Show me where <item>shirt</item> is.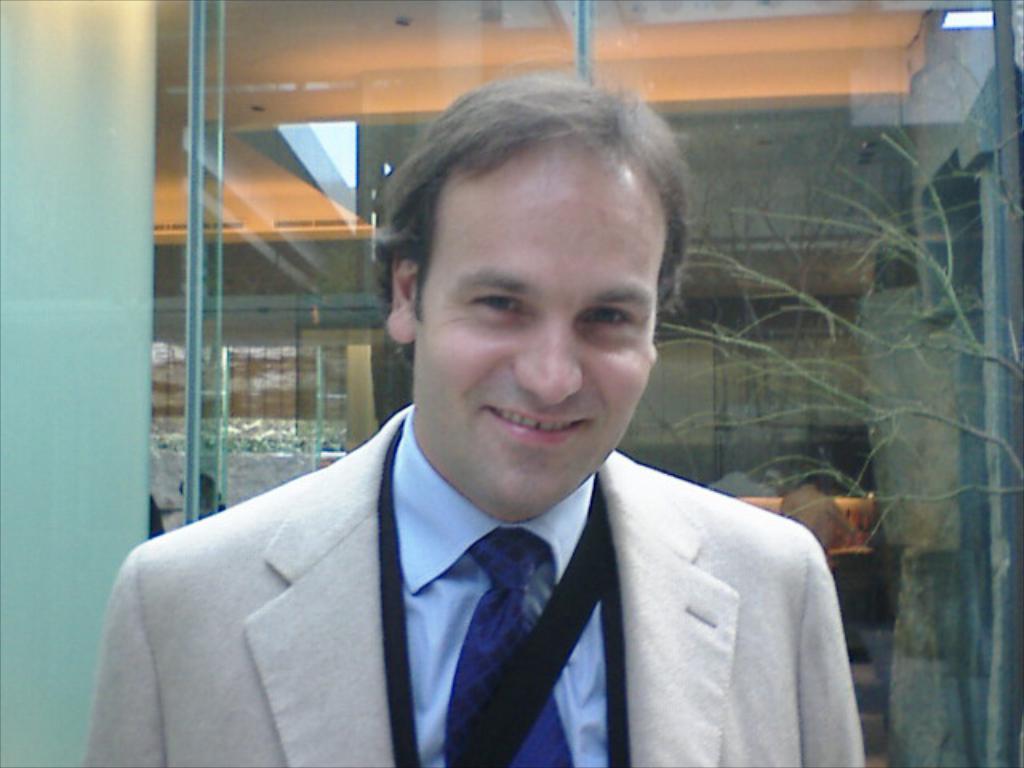
<item>shirt</item> is at box=[392, 405, 603, 765].
